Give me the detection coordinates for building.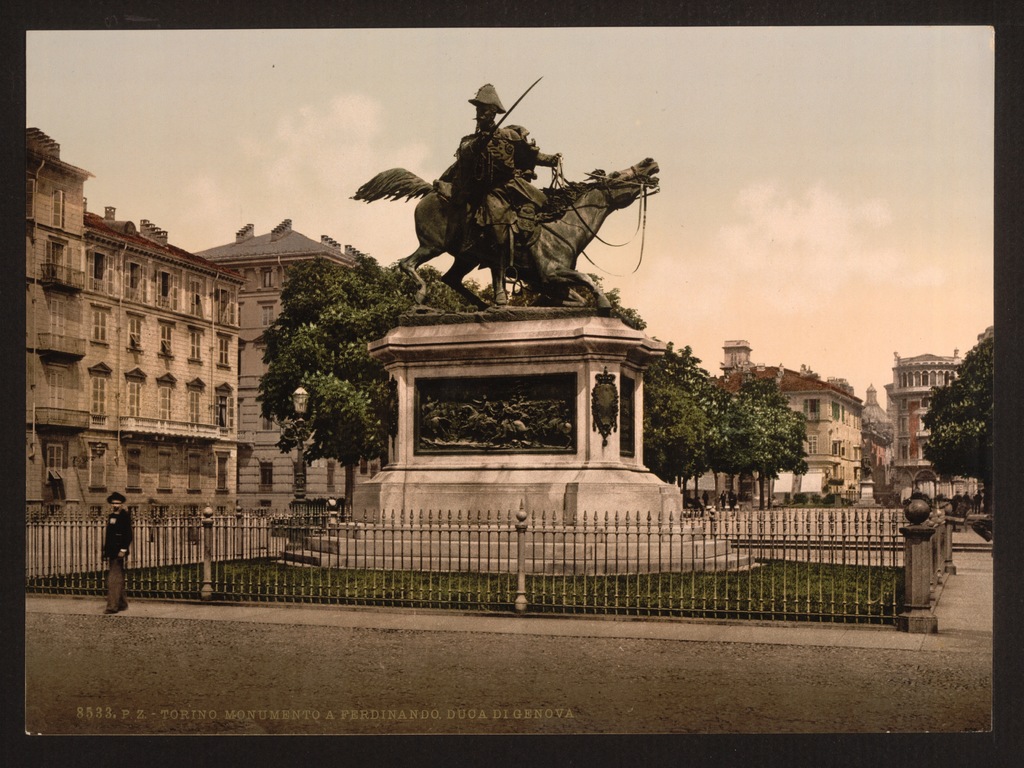
x1=22, y1=129, x2=253, y2=524.
